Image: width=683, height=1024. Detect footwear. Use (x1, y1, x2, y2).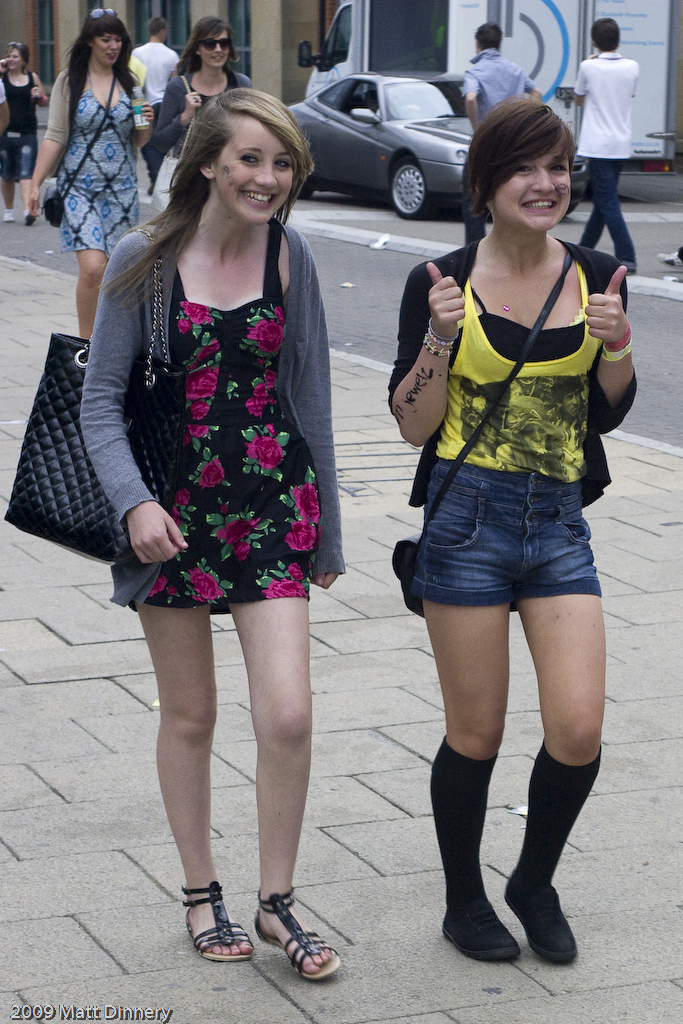
(25, 219, 37, 225).
